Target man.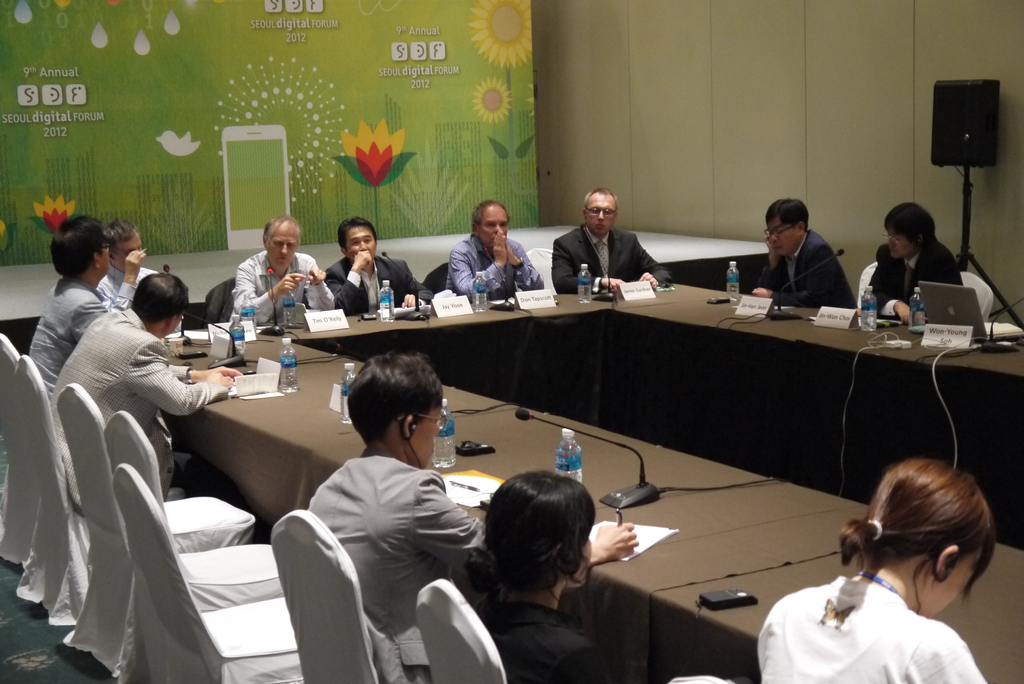
Target region: 92, 220, 184, 340.
